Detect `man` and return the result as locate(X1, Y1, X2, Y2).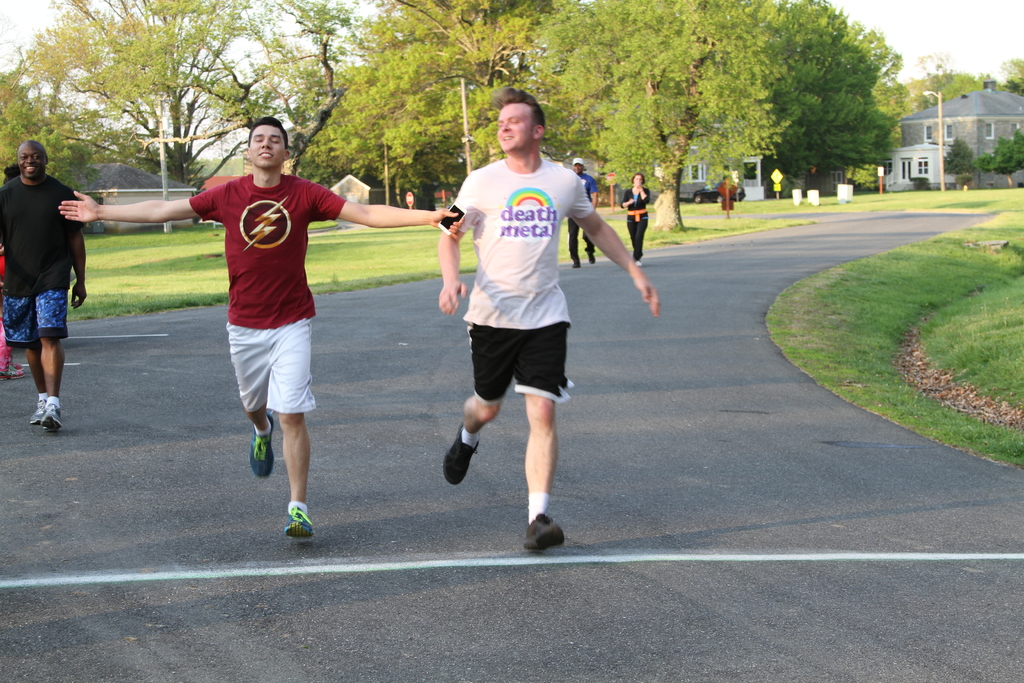
locate(437, 88, 662, 554).
